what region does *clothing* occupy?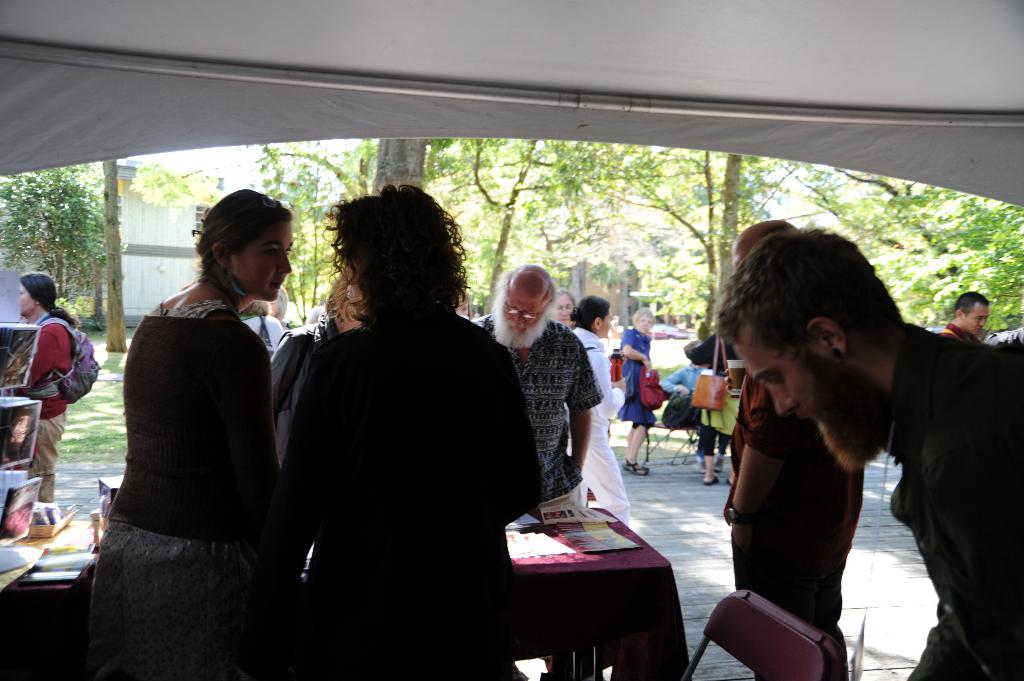
bbox=(460, 310, 604, 509).
